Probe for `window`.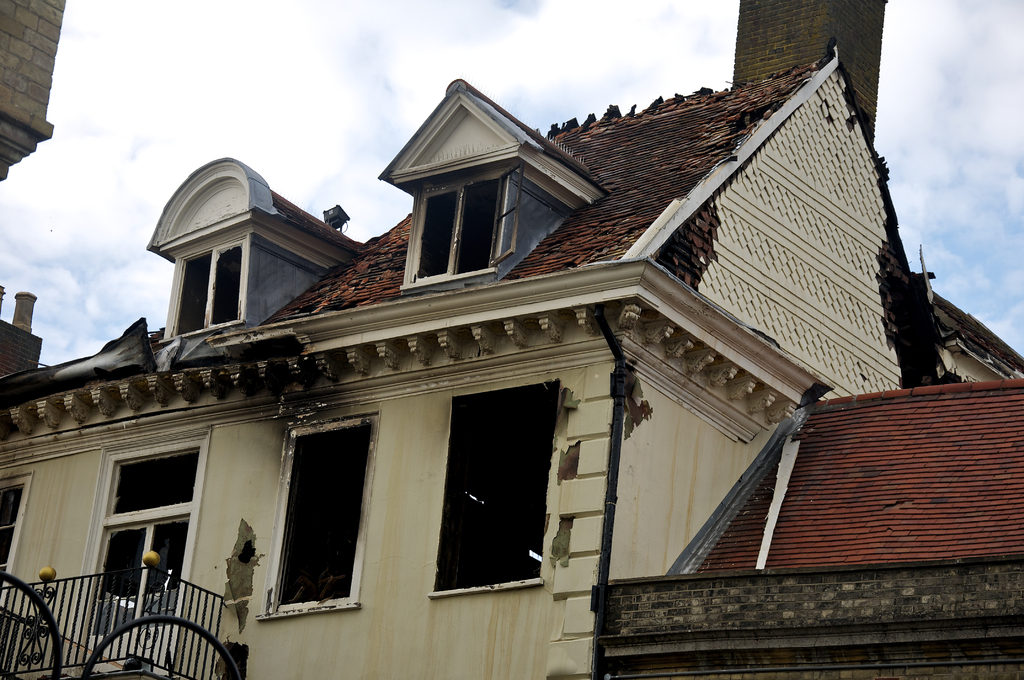
Probe result: BBox(264, 416, 378, 614).
